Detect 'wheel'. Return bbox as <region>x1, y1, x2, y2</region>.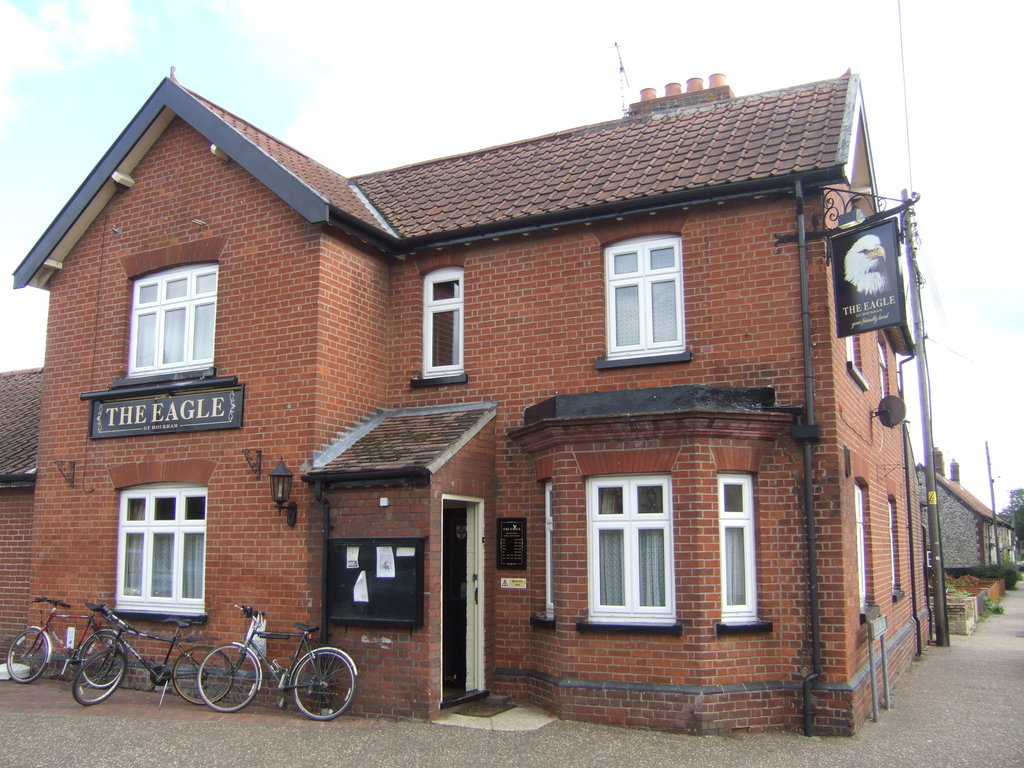
<region>293, 650, 355, 724</region>.
